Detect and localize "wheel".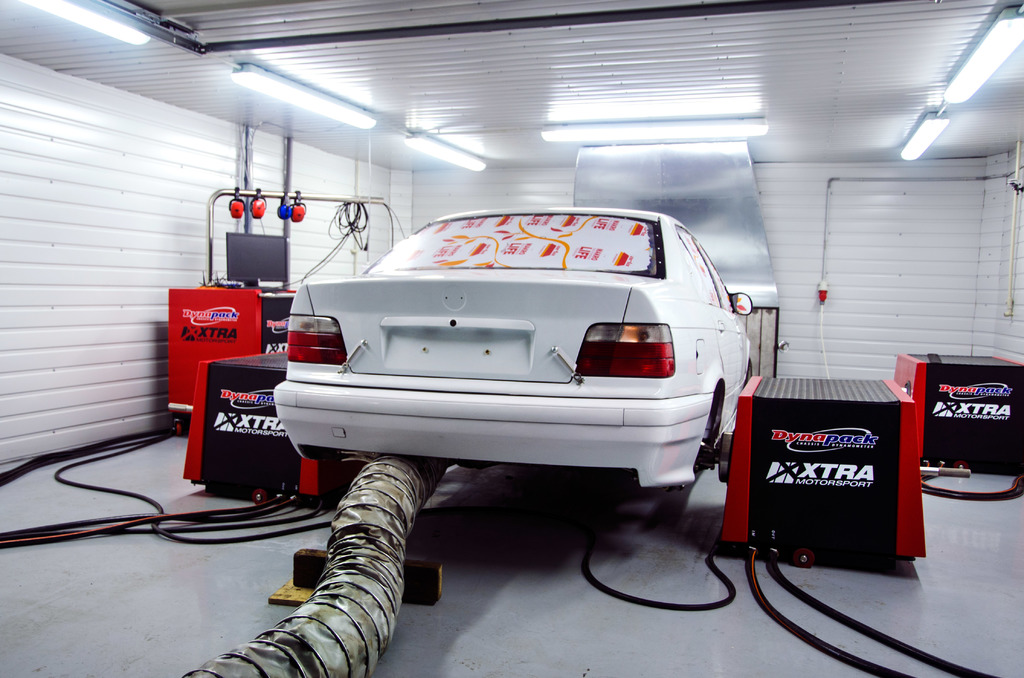
Localized at detection(253, 488, 266, 506).
